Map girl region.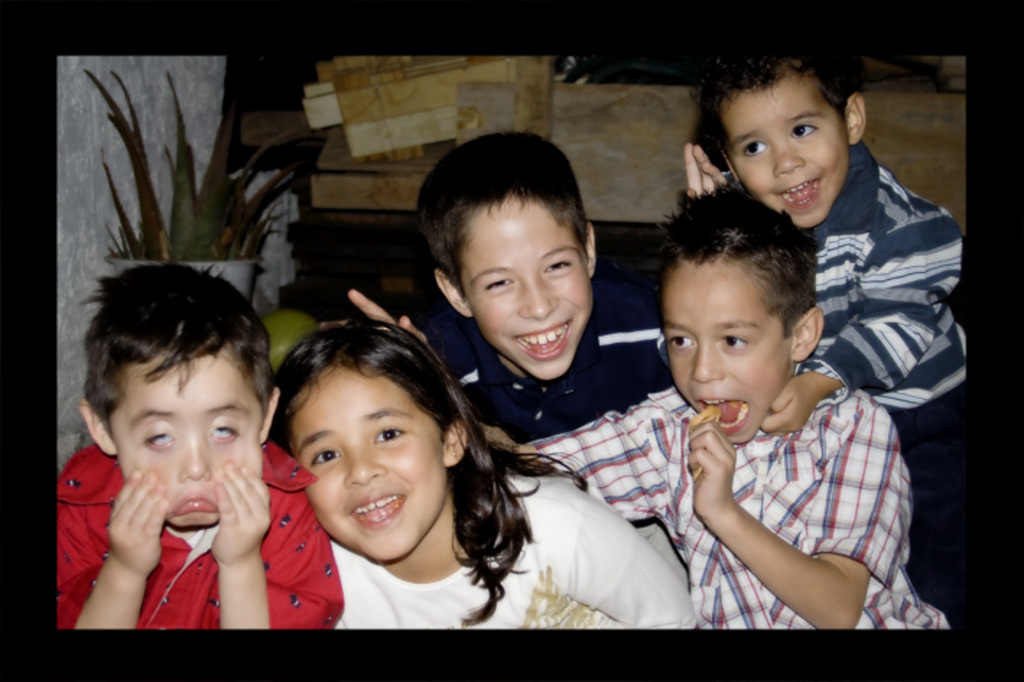
Mapped to bbox(303, 319, 711, 633).
